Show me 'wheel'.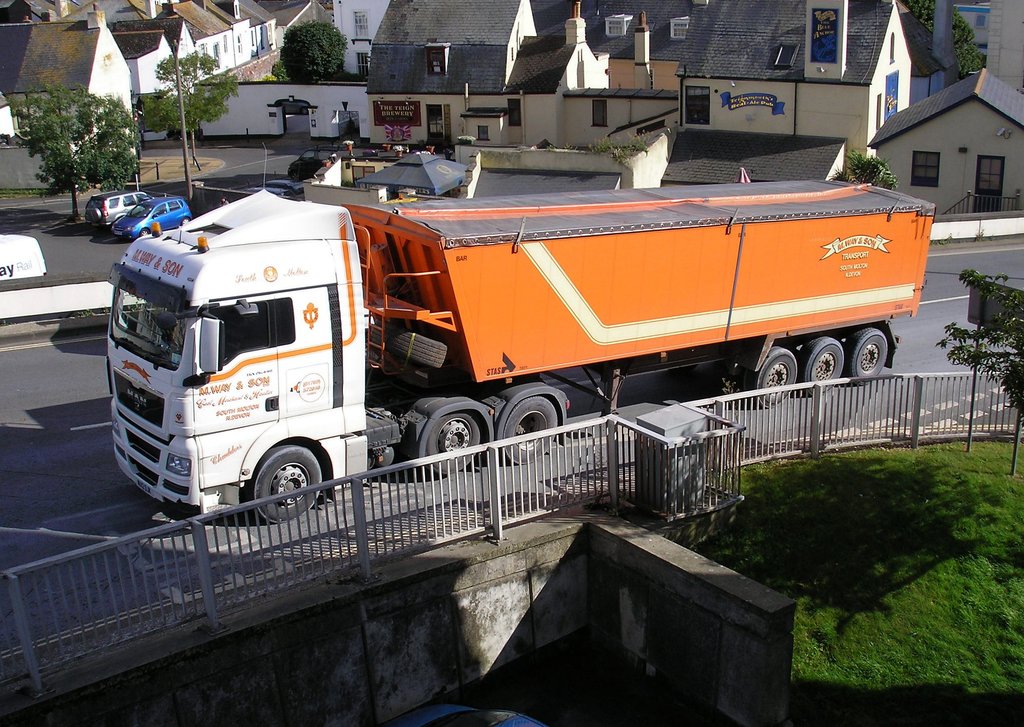
'wheel' is here: box=[391, 330, 452, 359].
